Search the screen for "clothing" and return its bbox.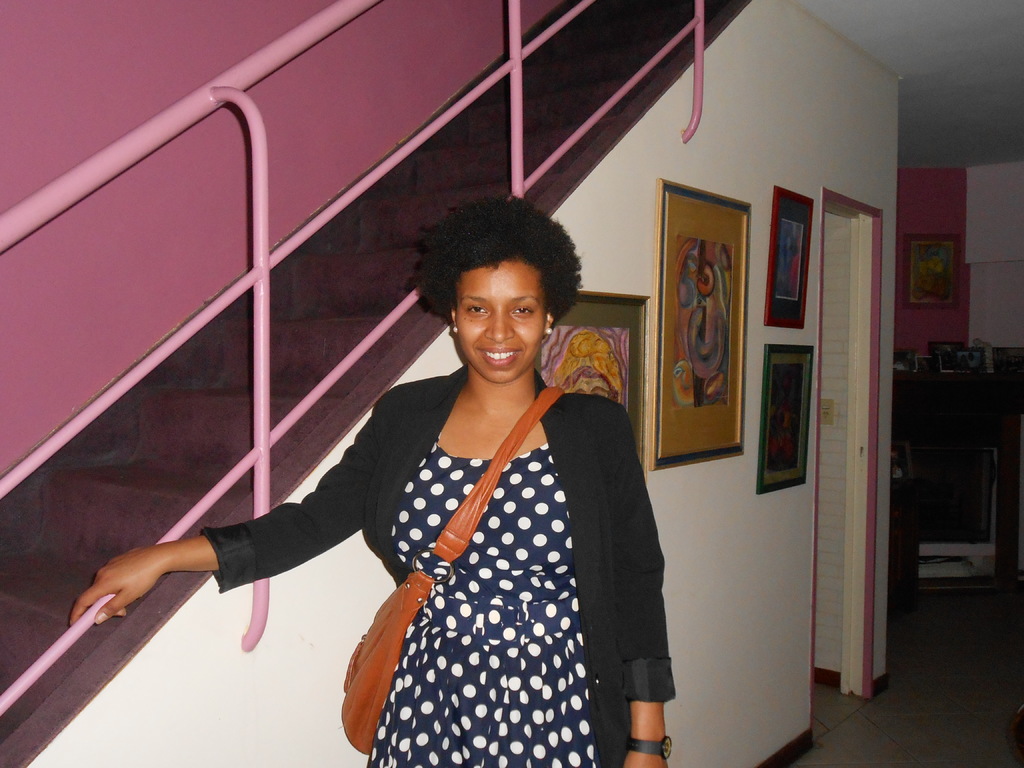
Found: box=[367, 429, 599, 764].
